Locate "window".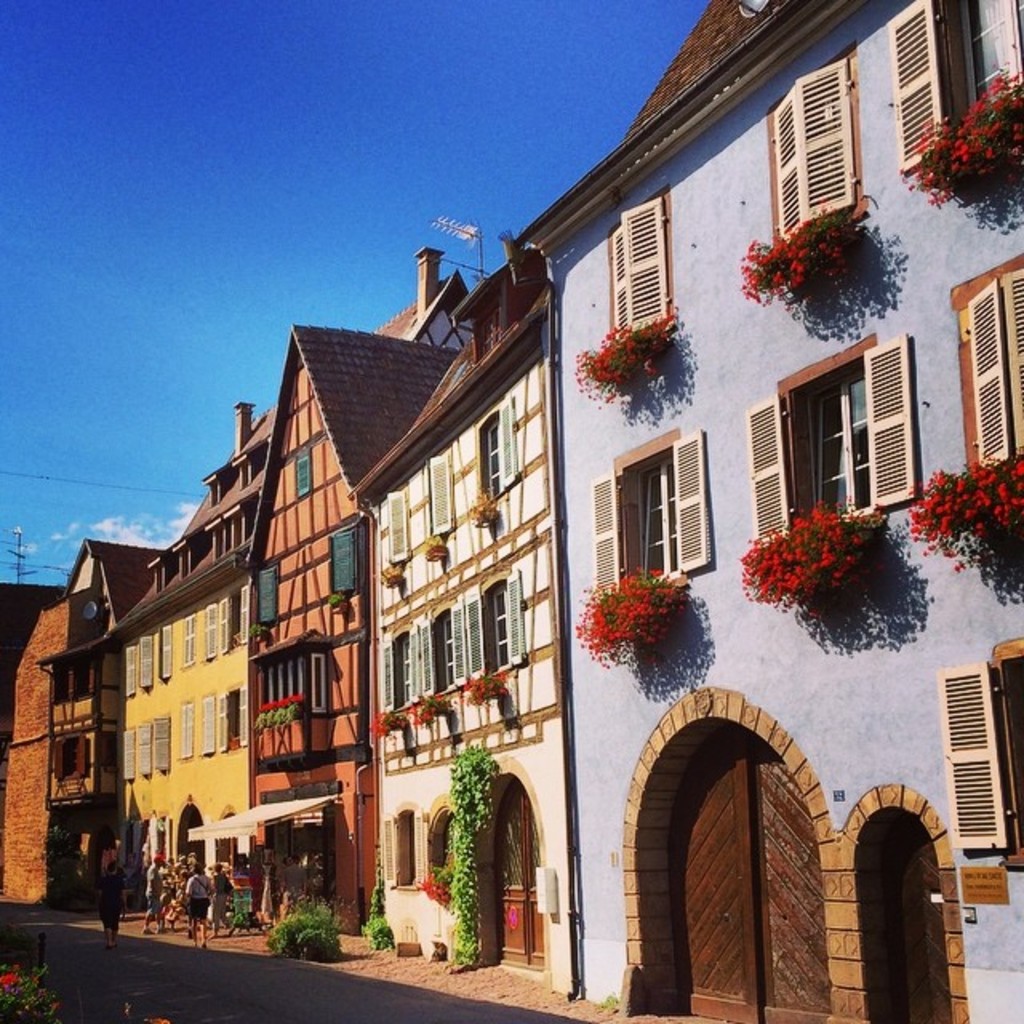
Bounding box: [left=378, top=789, right=426, bottom=882].
